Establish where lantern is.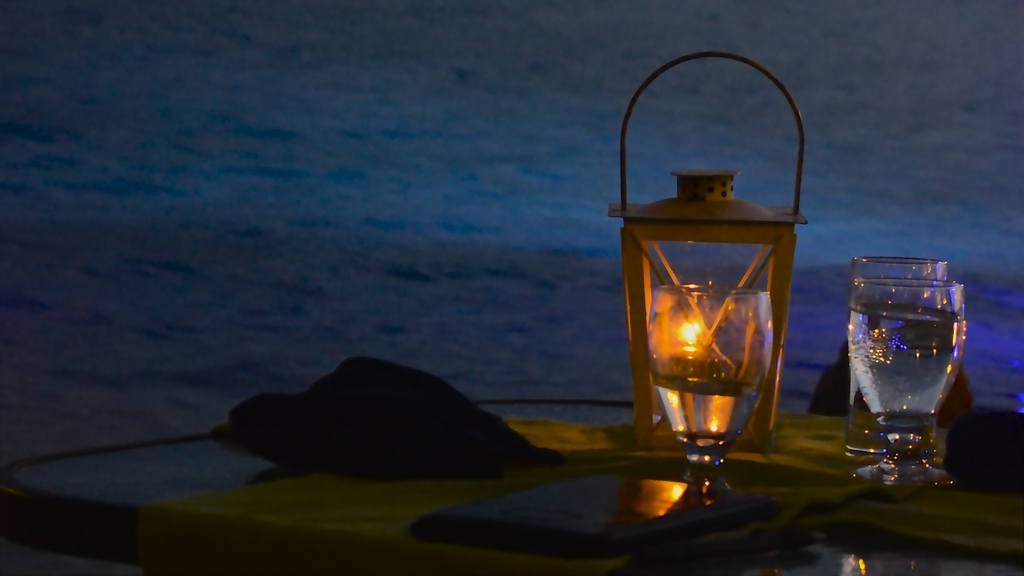
Established at l=602, t=47, r=812, b=484.
